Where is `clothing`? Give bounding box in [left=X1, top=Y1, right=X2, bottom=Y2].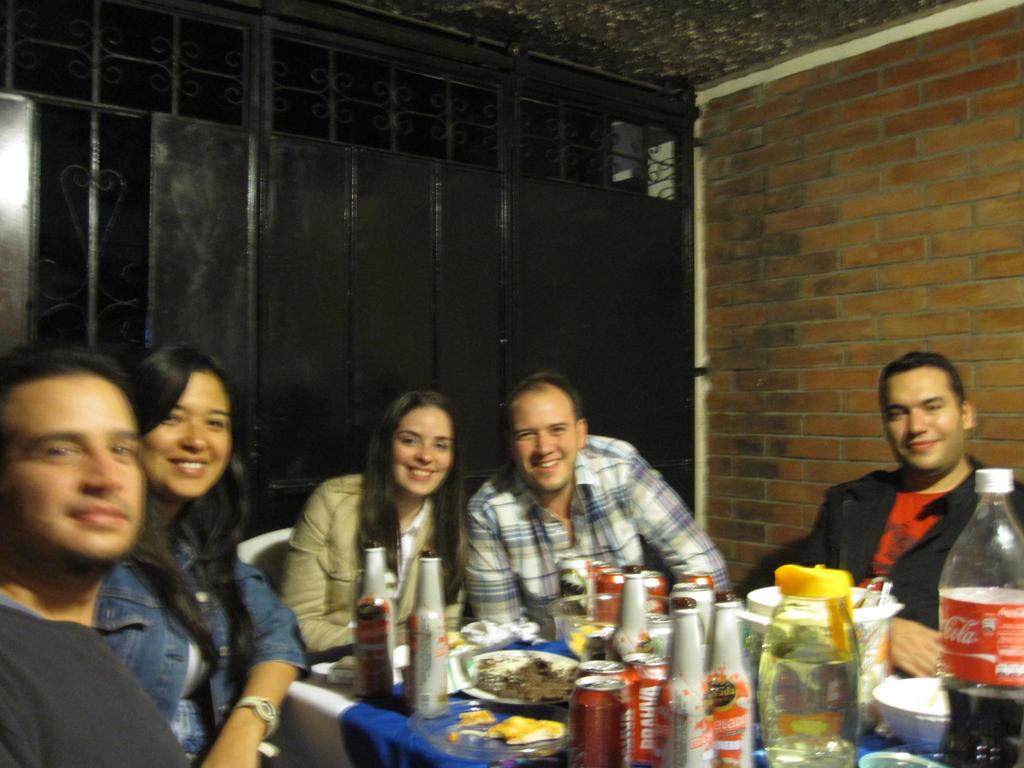
[left=800, top=450, right=1023, bottom=634].
